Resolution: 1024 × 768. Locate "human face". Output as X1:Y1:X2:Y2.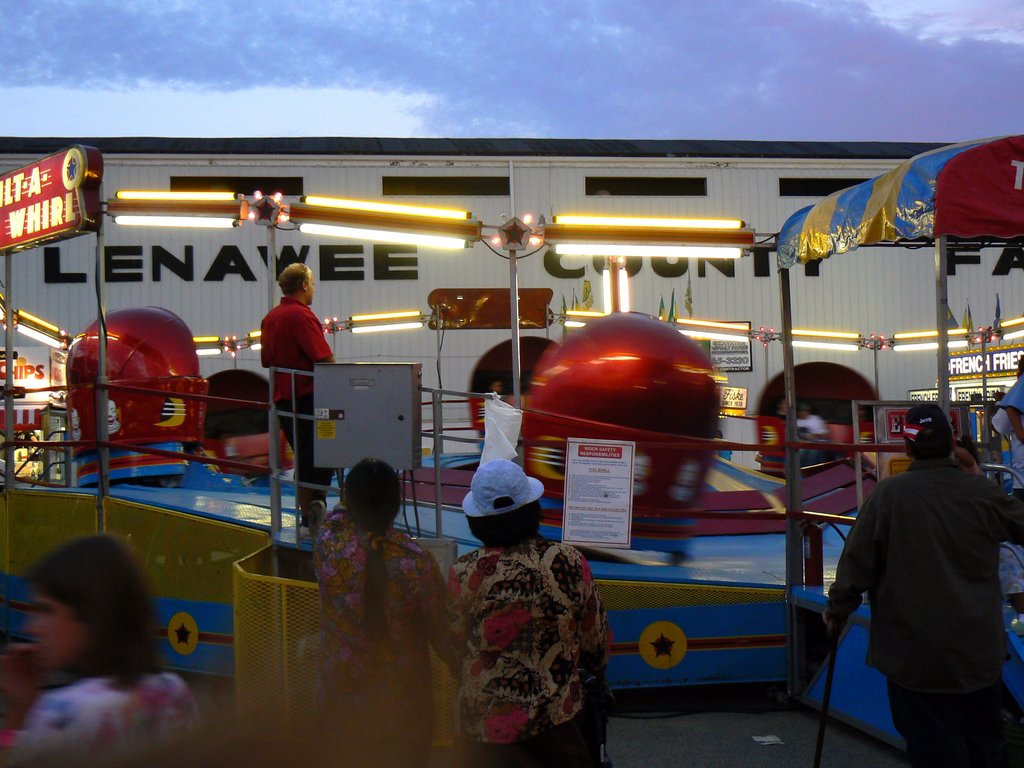
24:588:79:673.
